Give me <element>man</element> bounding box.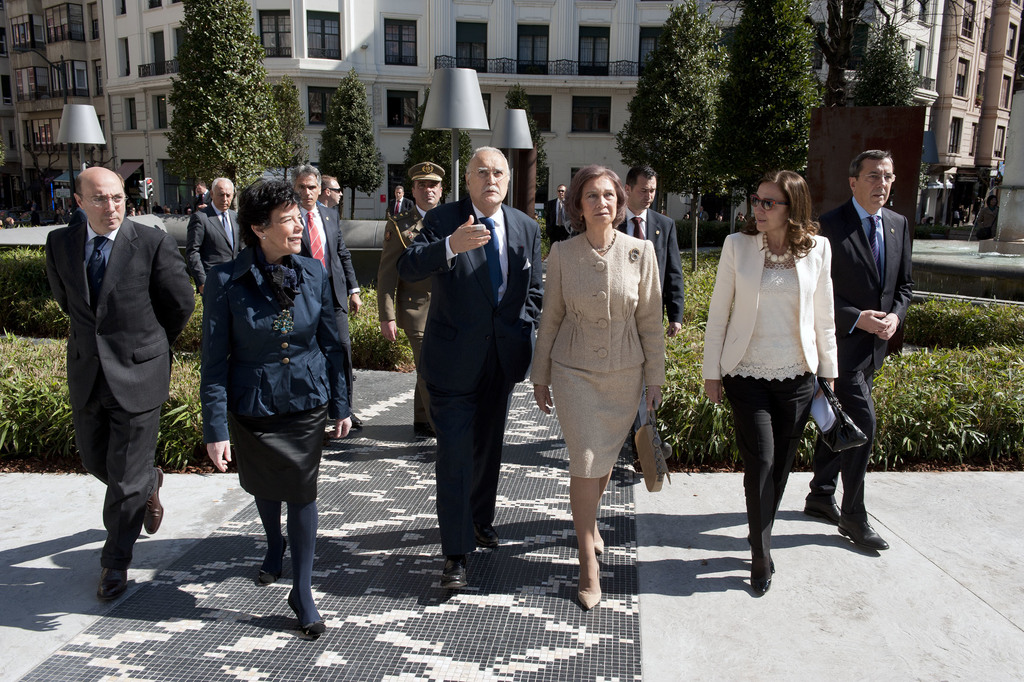
<box>616,162,682,456</box>.
